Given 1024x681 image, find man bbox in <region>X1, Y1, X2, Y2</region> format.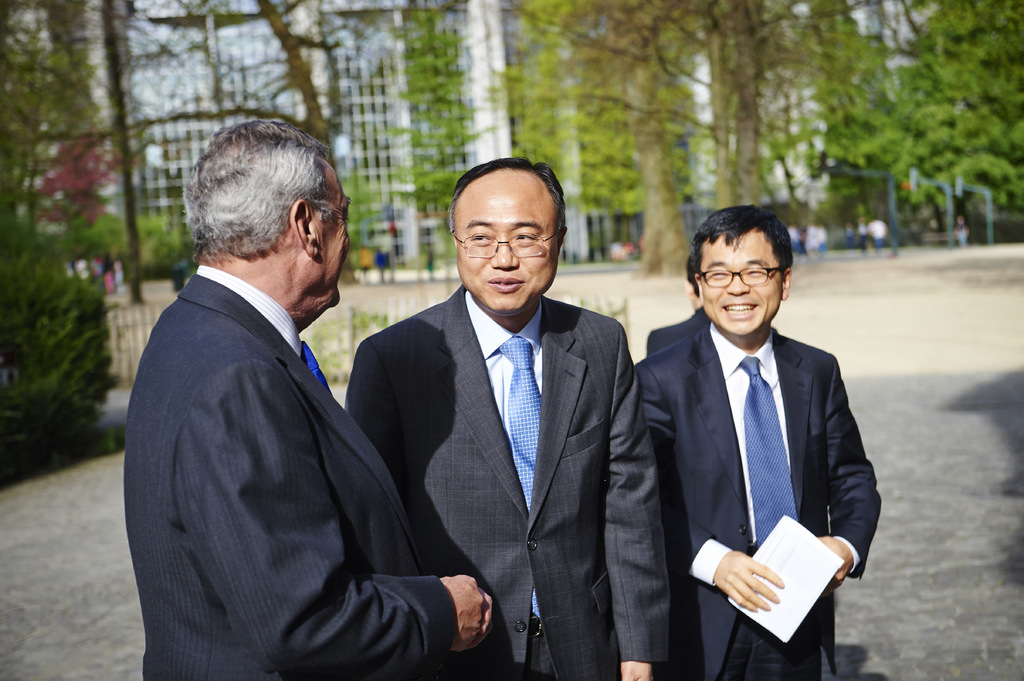
<region>636, 200, 906, 680</region>.
